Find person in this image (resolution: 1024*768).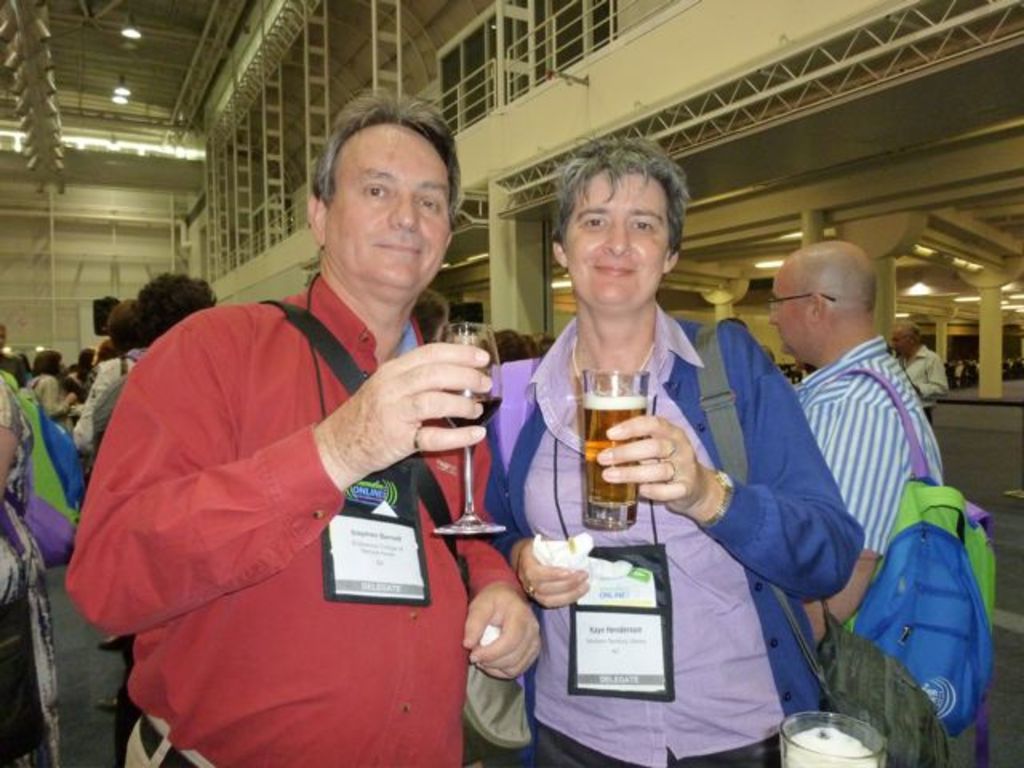
82/269/227/442.
